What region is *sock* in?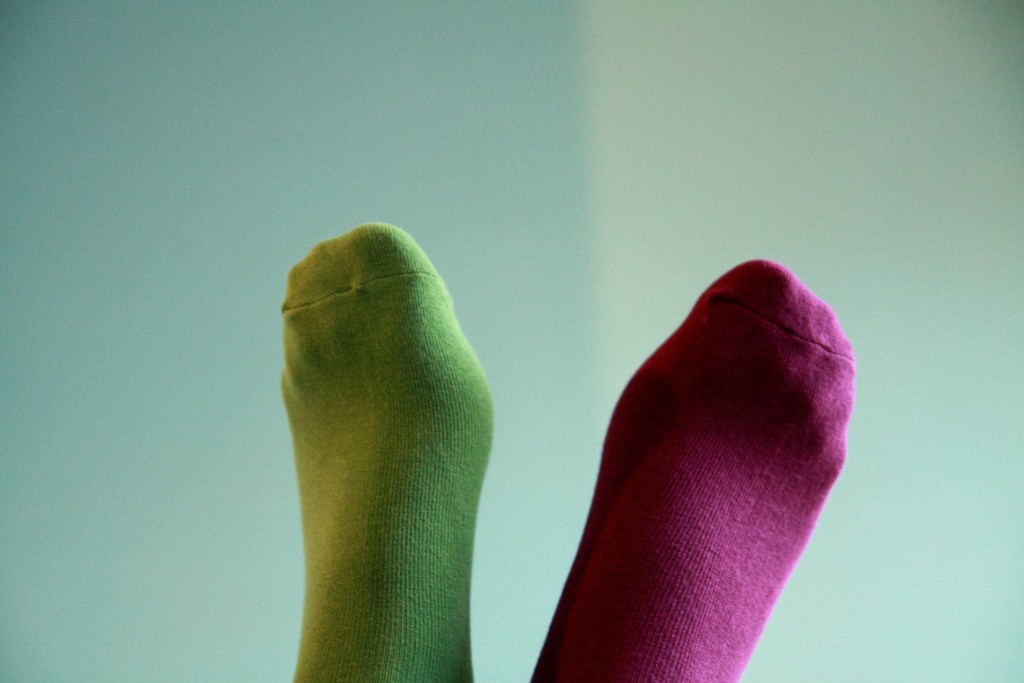
x1=278, y1=219, x2=495, y2=682.
